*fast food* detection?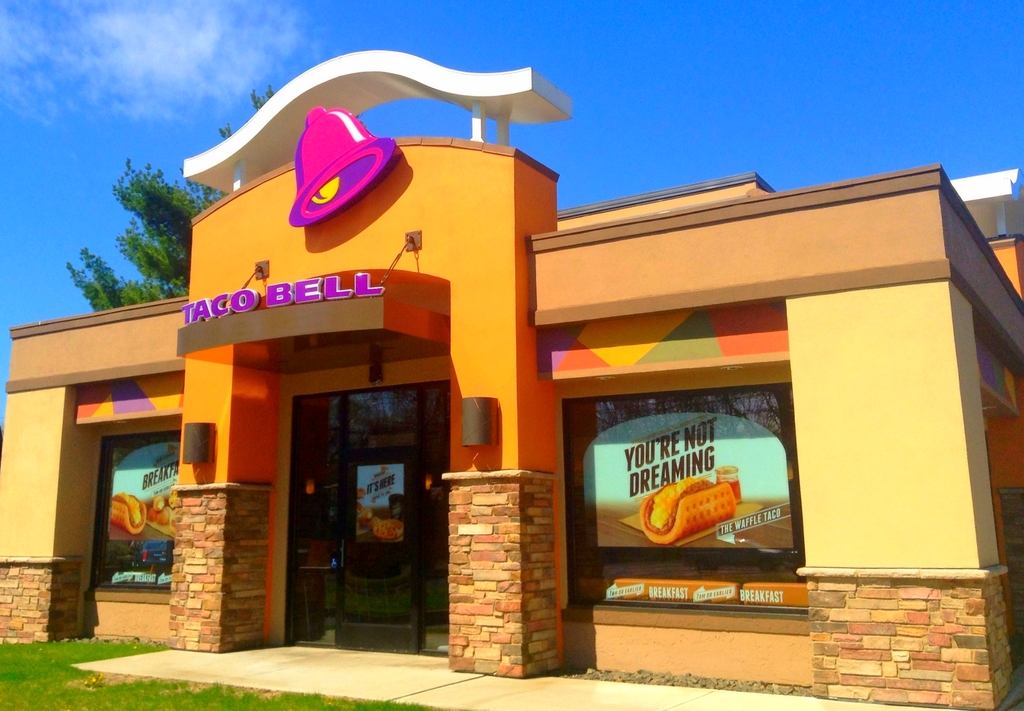
[151,488,171,534]
